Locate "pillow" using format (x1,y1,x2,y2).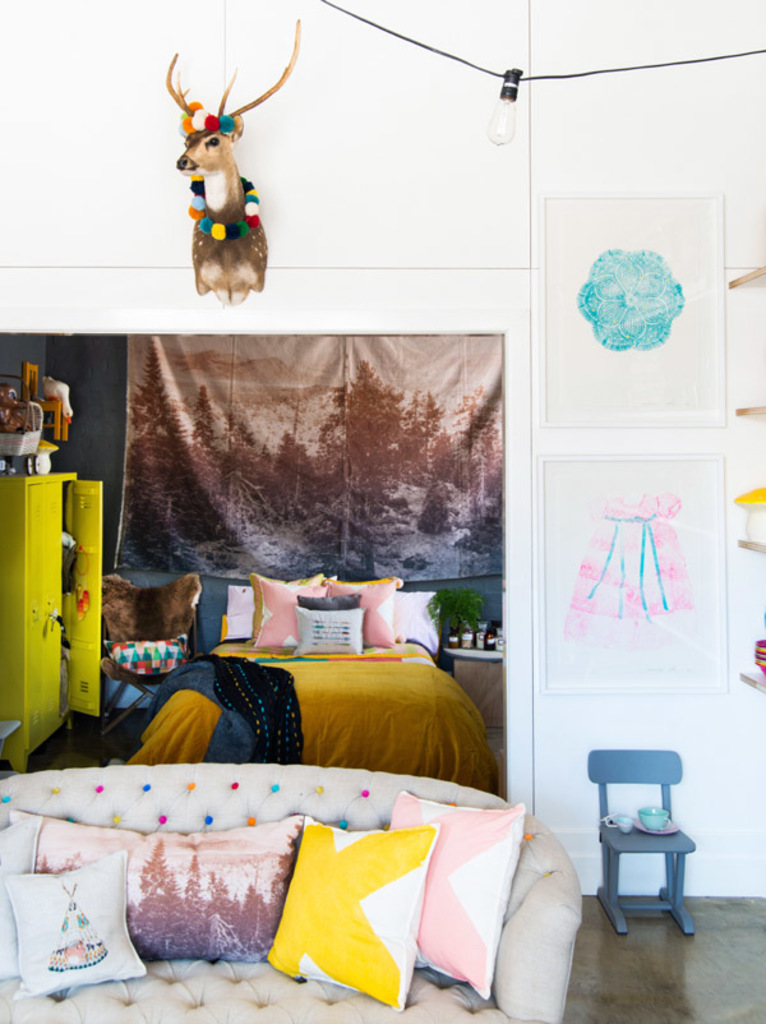
(383,577,453,666).
